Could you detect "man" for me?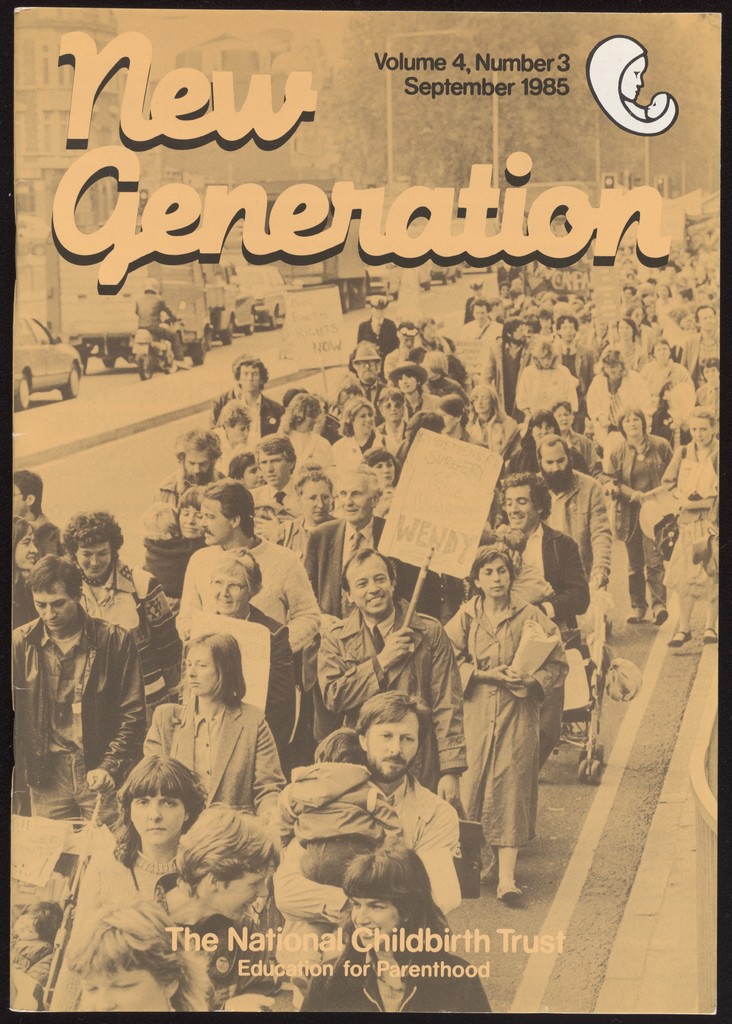
Detection result: bbox(245, 433, 299, 543).
